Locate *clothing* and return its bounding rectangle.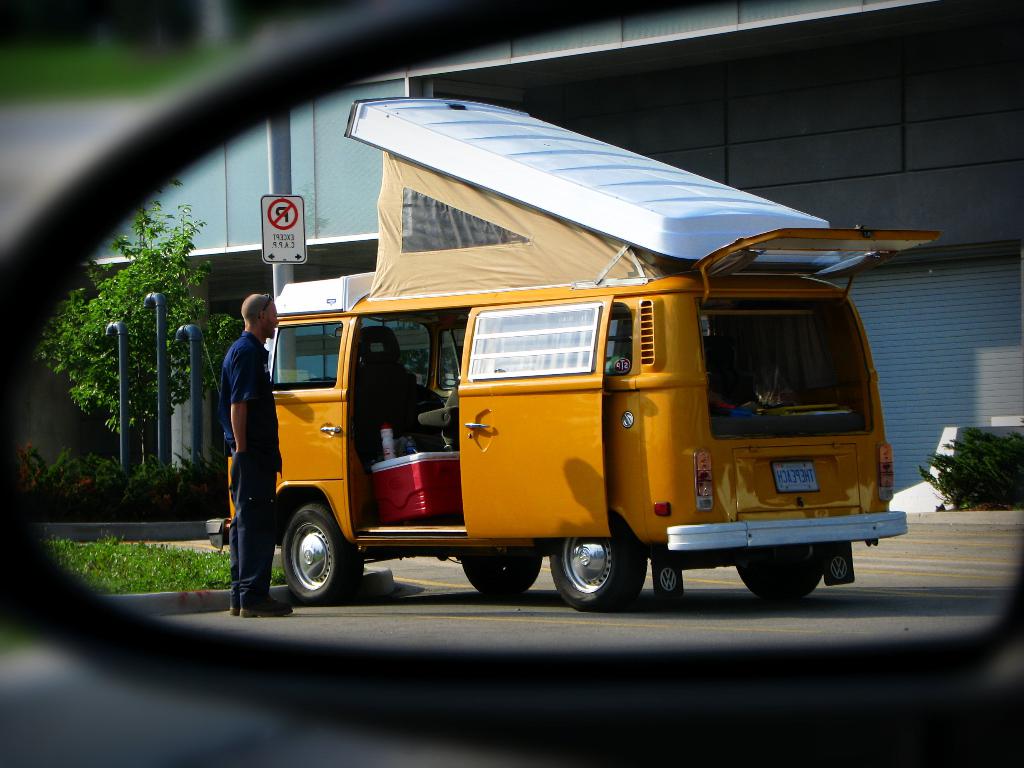
211,332,283,610.
